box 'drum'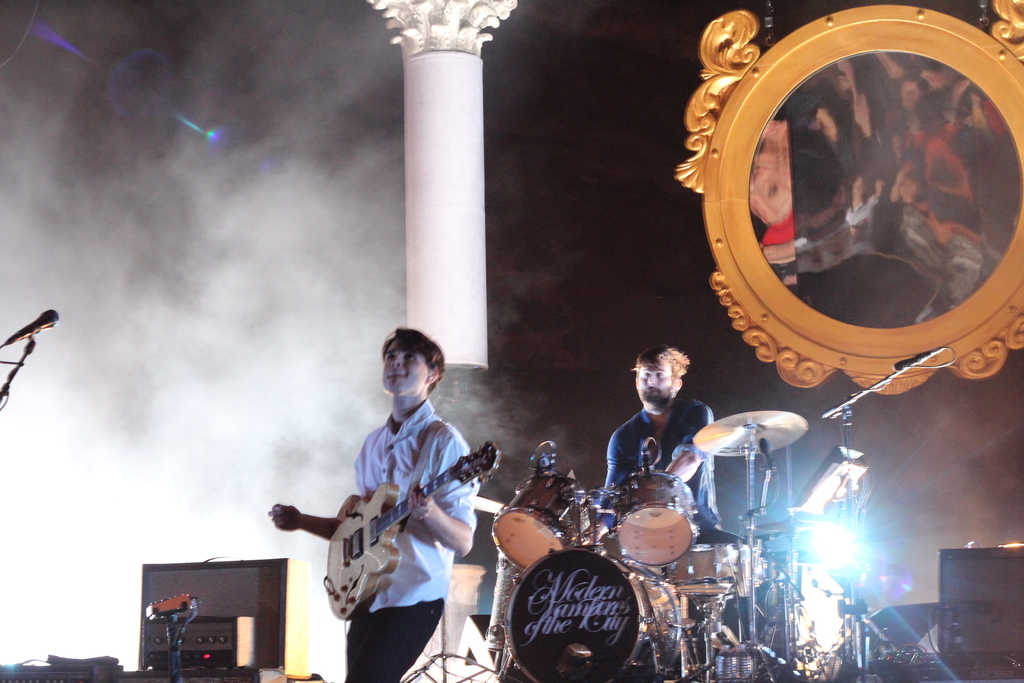
pyautogui.locateOnScreen(491, 469, 600, 568)
